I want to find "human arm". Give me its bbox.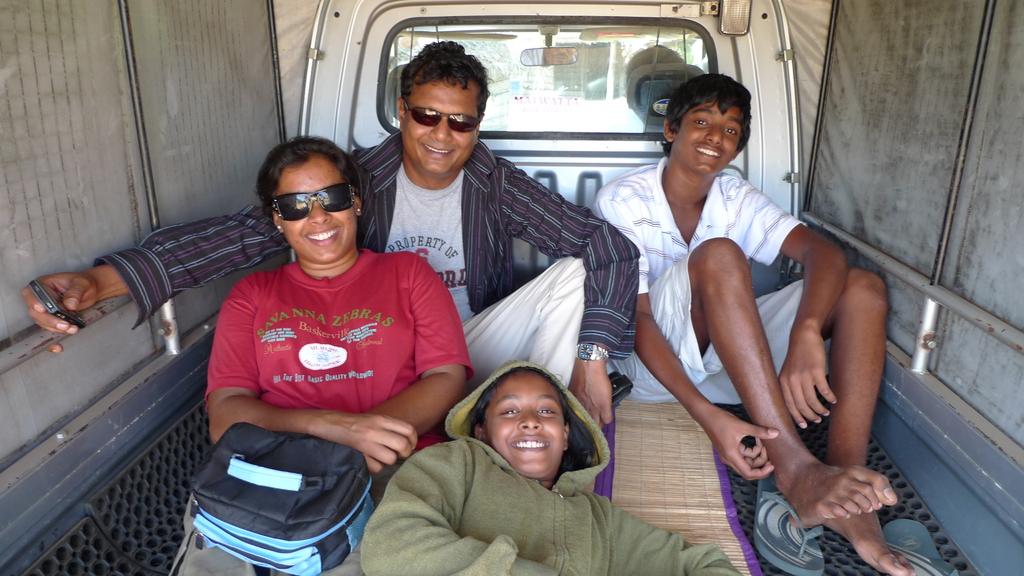
detection(595, 206, 776, 481).
